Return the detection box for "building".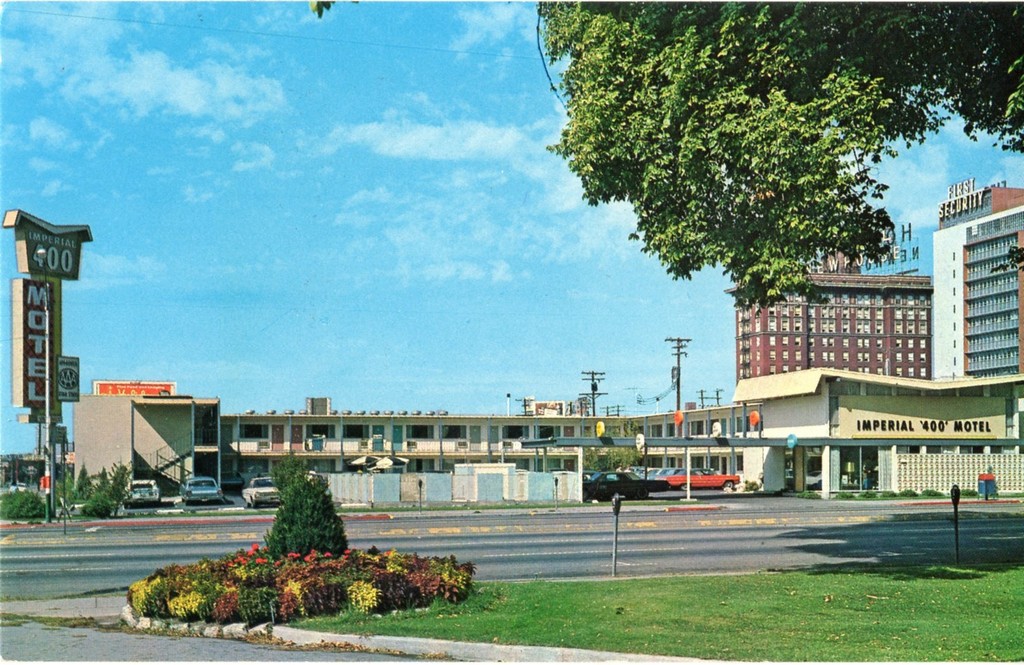
<box>735,235,934,385</box>.
